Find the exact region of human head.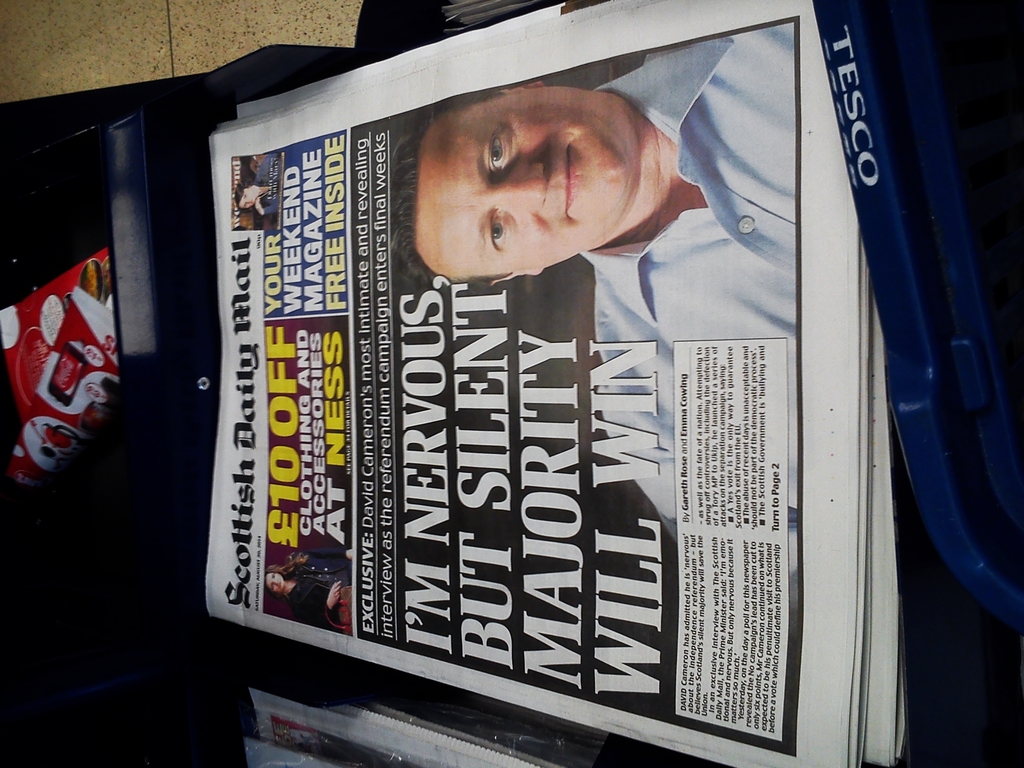
Exact region: <region>389, 71, 691, 279</region>.
